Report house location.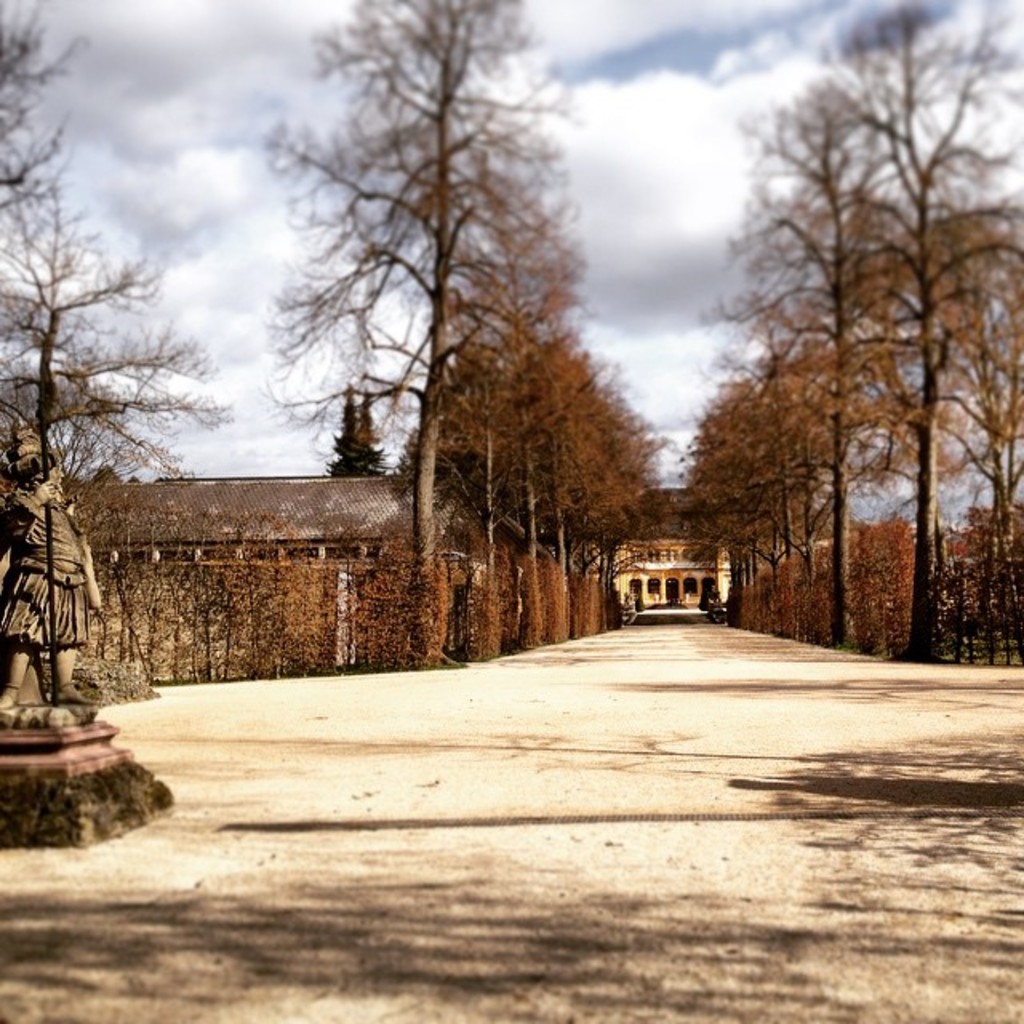
Report: (67, 469, 456, 557).
